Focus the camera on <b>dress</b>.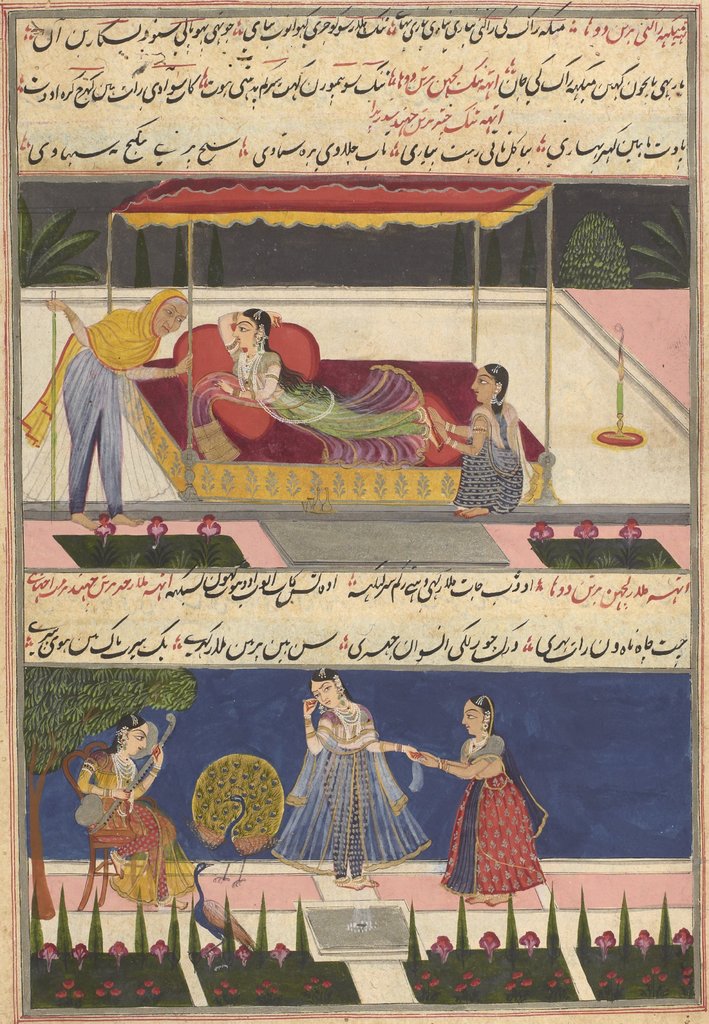
Focus region: rect(257, 691, 443, 868).
